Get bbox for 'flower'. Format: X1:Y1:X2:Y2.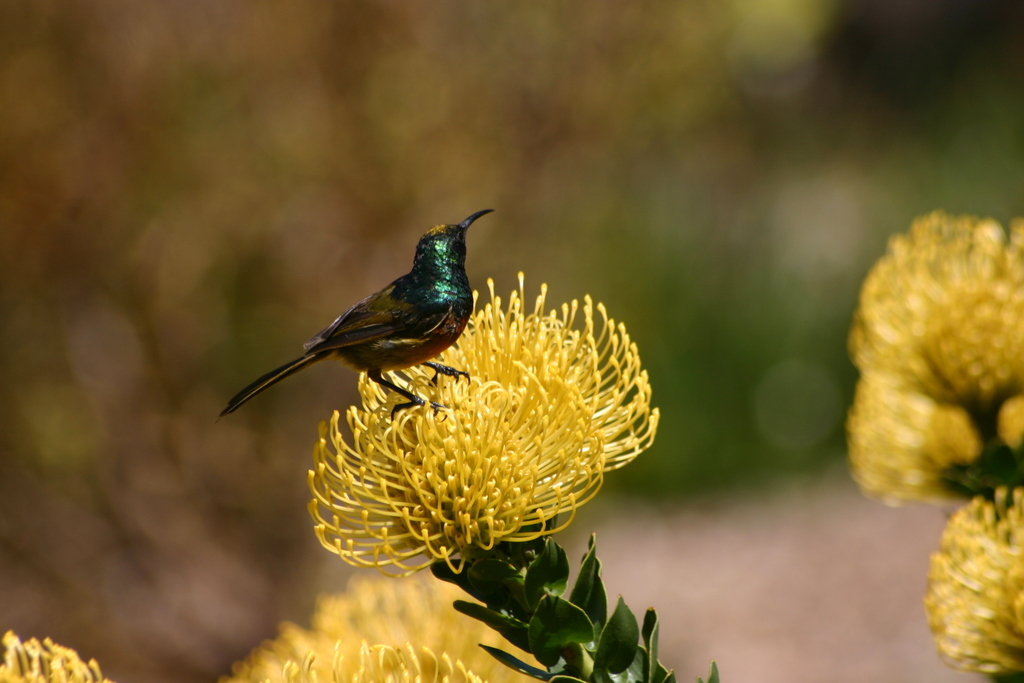
210:567:541:682.
